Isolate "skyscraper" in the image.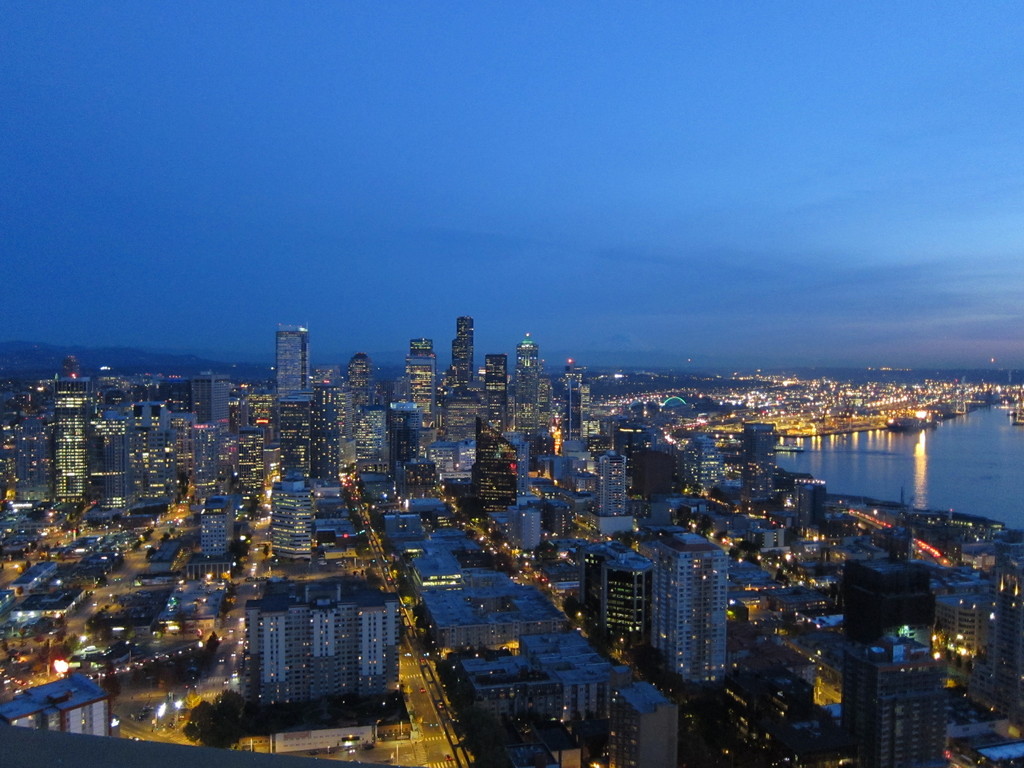
Isolated region: <box>229,577,424,707</box>.
